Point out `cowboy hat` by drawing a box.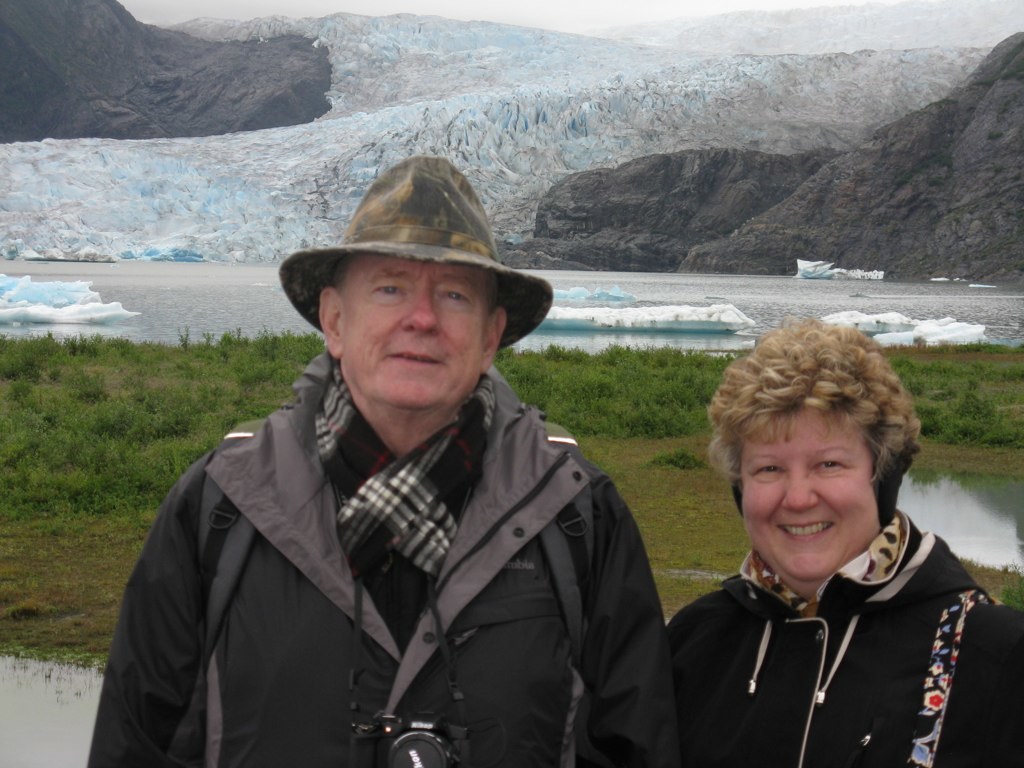
(left=268, top=174, right=528, bottom=363).
